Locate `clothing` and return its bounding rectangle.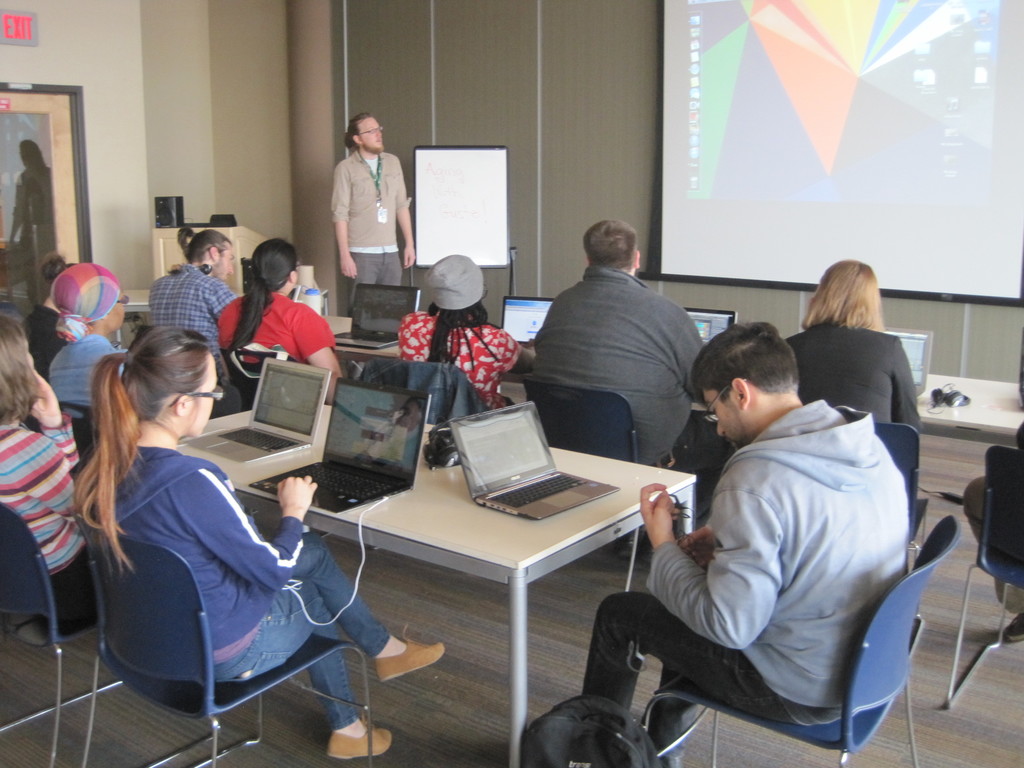
{"x1": 0, "y1": 424, "x2": 99, "y2": 621}.
